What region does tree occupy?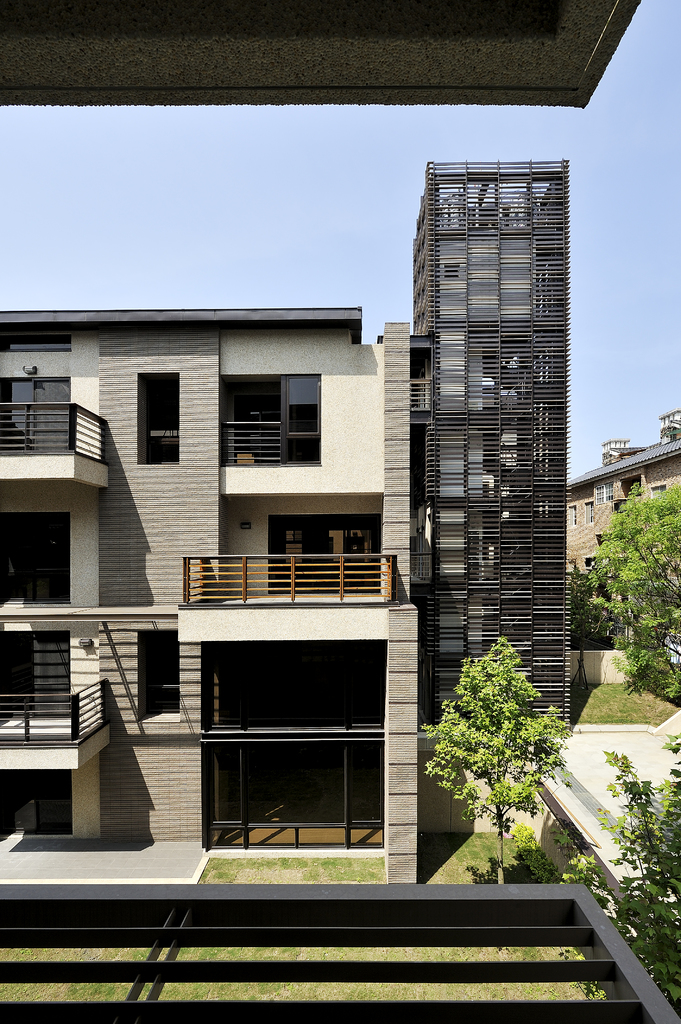
x1=564 y1=466 x2=680 y2=714.
